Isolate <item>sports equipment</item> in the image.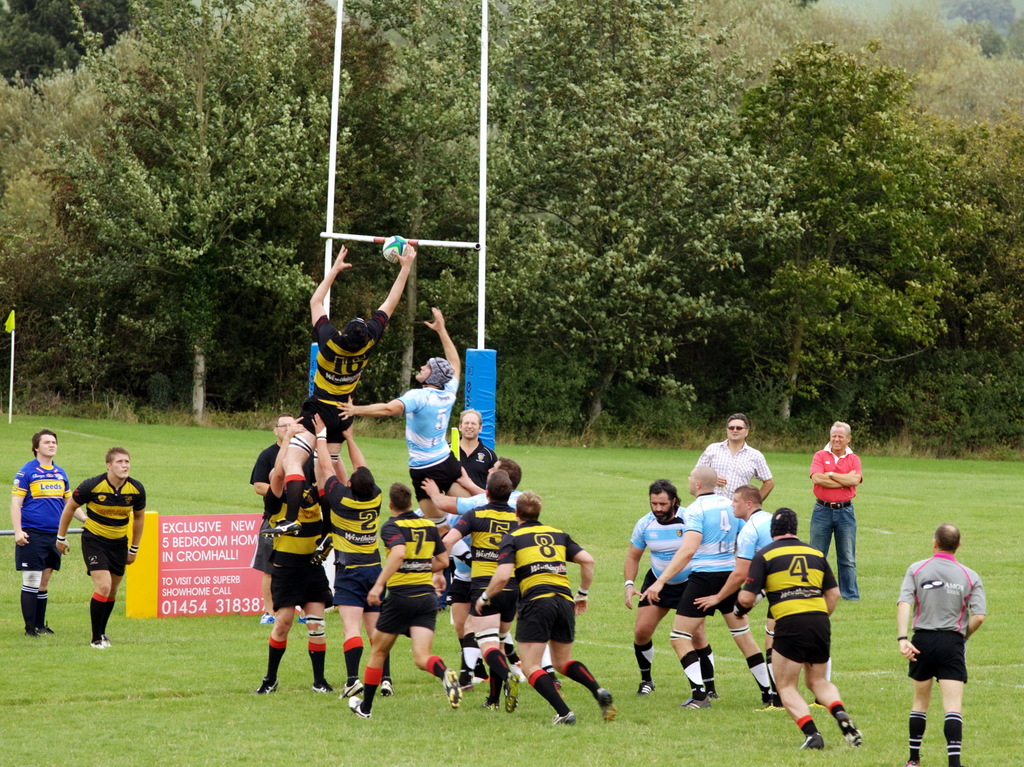
Isolated region: (left=383, top=235, right=405, bottom=260).
